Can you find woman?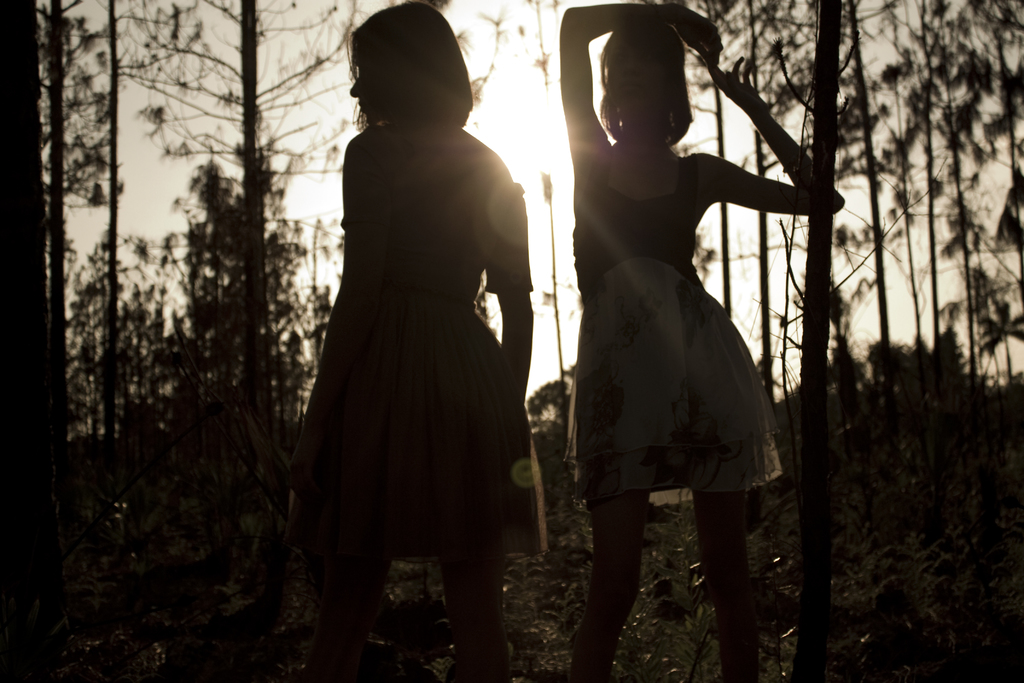
Yes, bounding box: 294/10/549/654.
